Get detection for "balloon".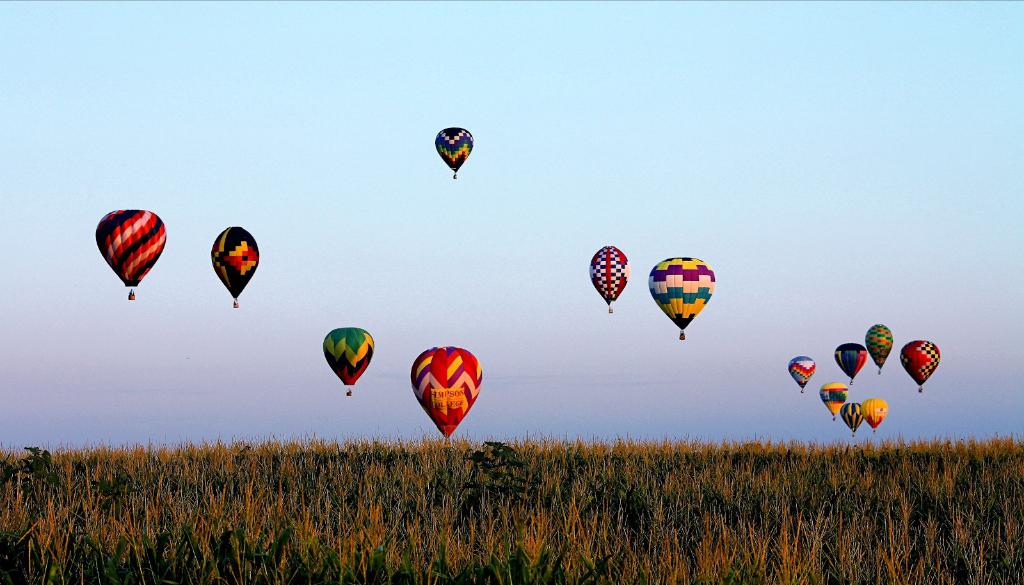
Detection: select_region(648, 252, 717, 329).
